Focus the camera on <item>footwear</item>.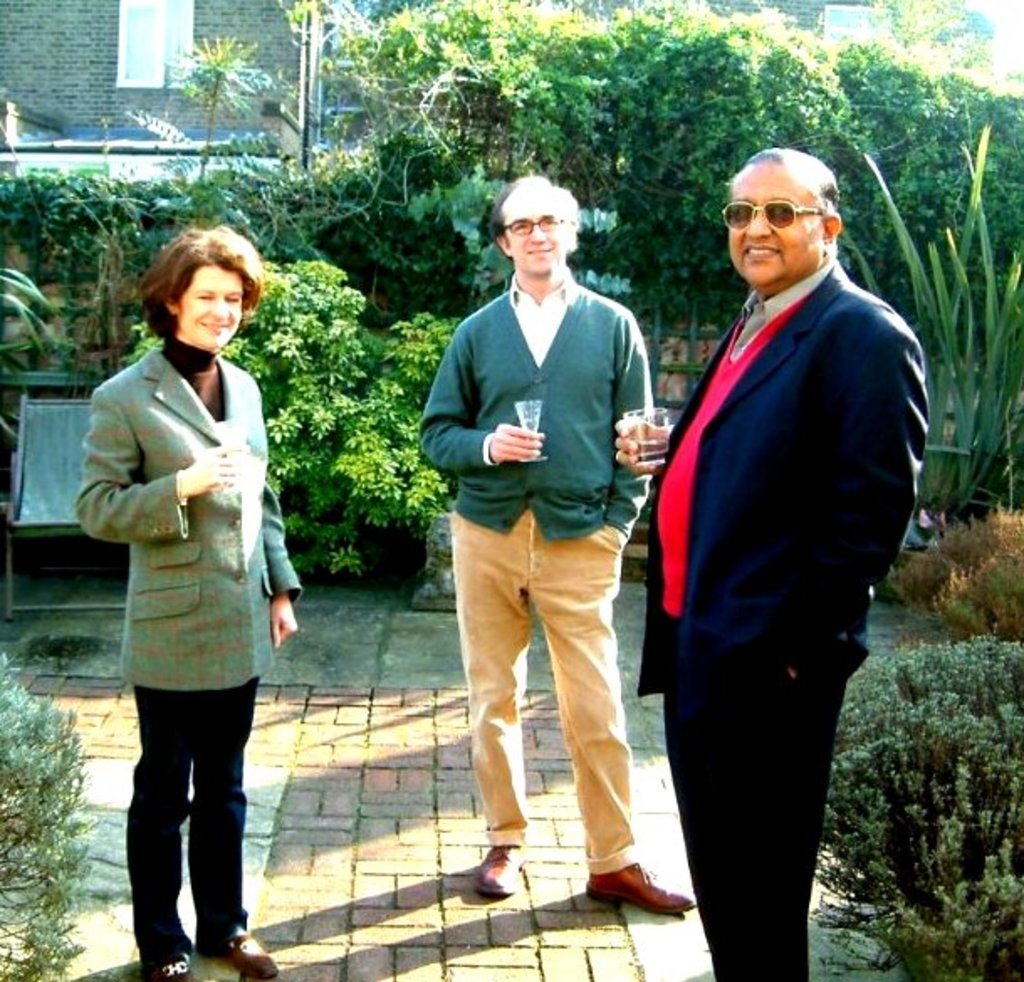
Focus region: BBox(473, 841, 525, 891).
